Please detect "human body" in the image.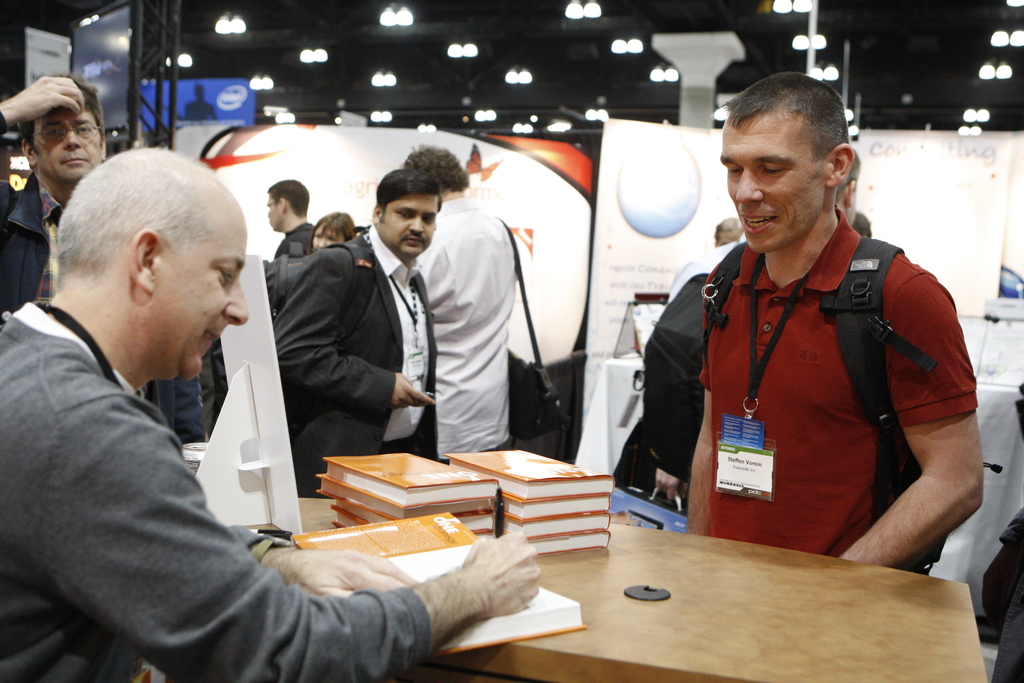
pyautogui.locateOnScreen(610, 270, 716, 514).
